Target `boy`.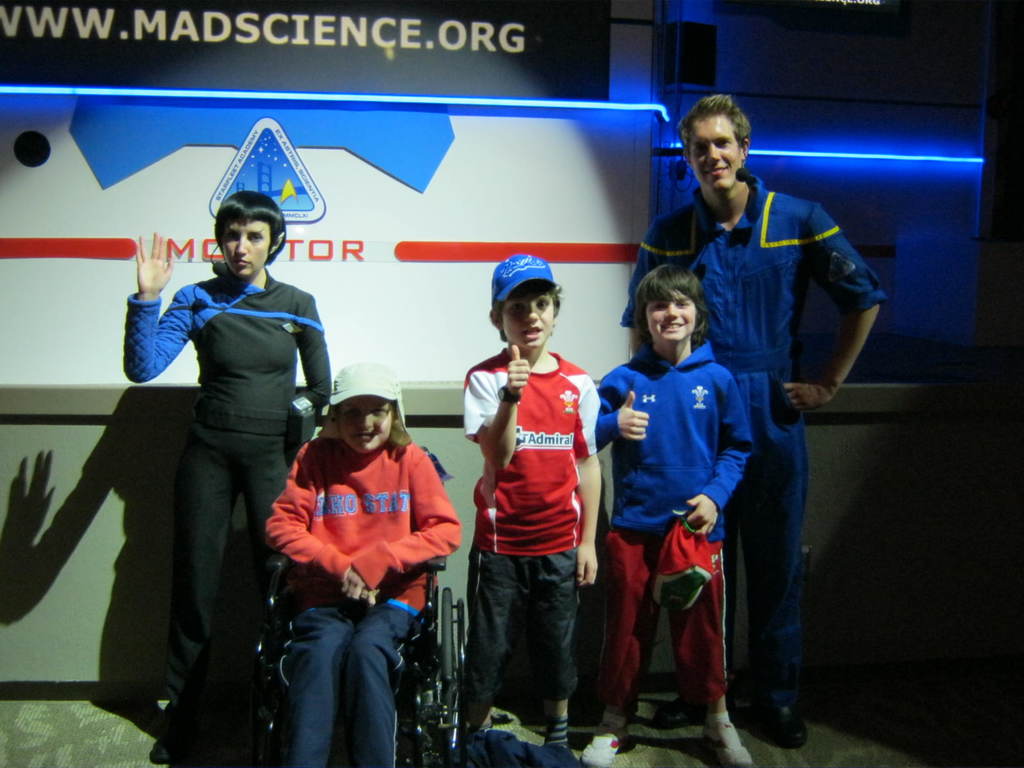
Target region: crop(576, 263, 756, 767).
